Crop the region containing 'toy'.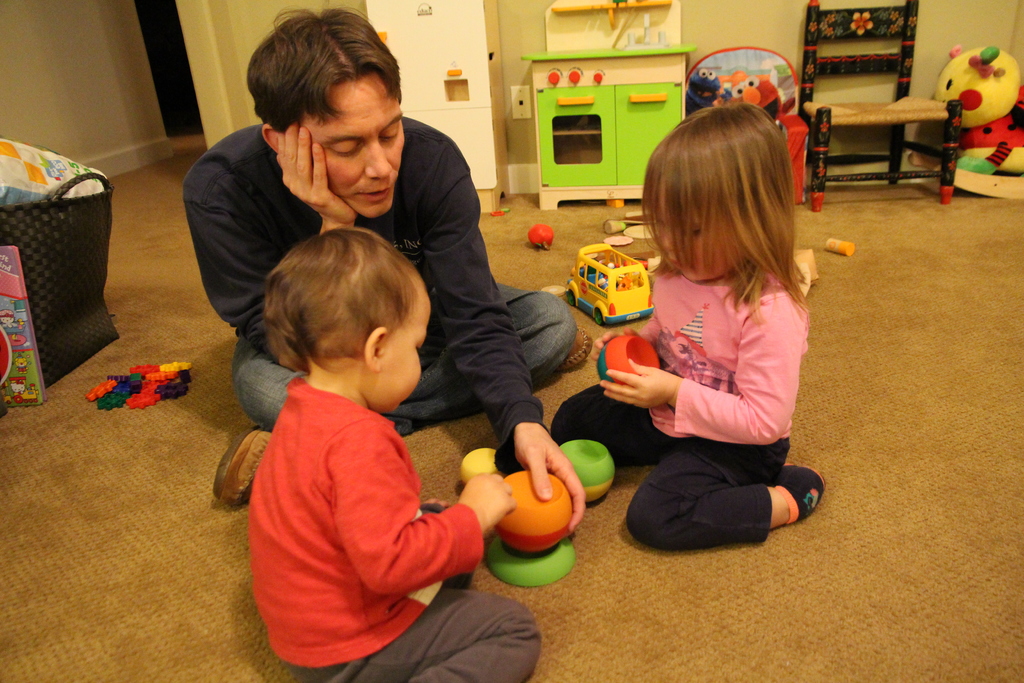
Crop region: x1=557, y1=439, x2=618, y2=503.
